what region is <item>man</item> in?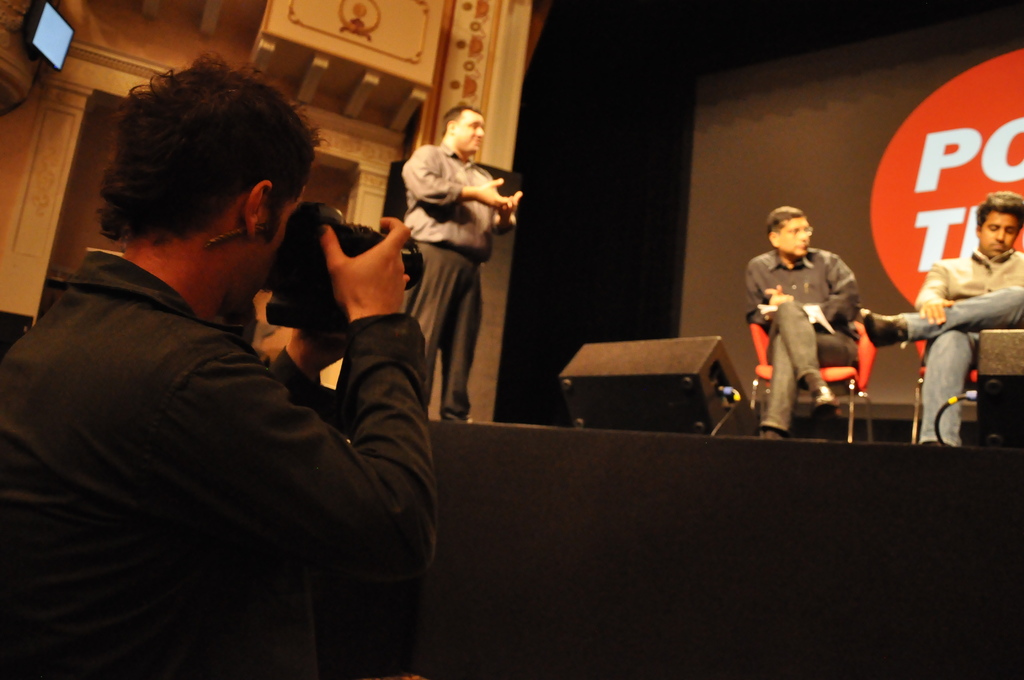
rect(3, 58, 439, 654).
